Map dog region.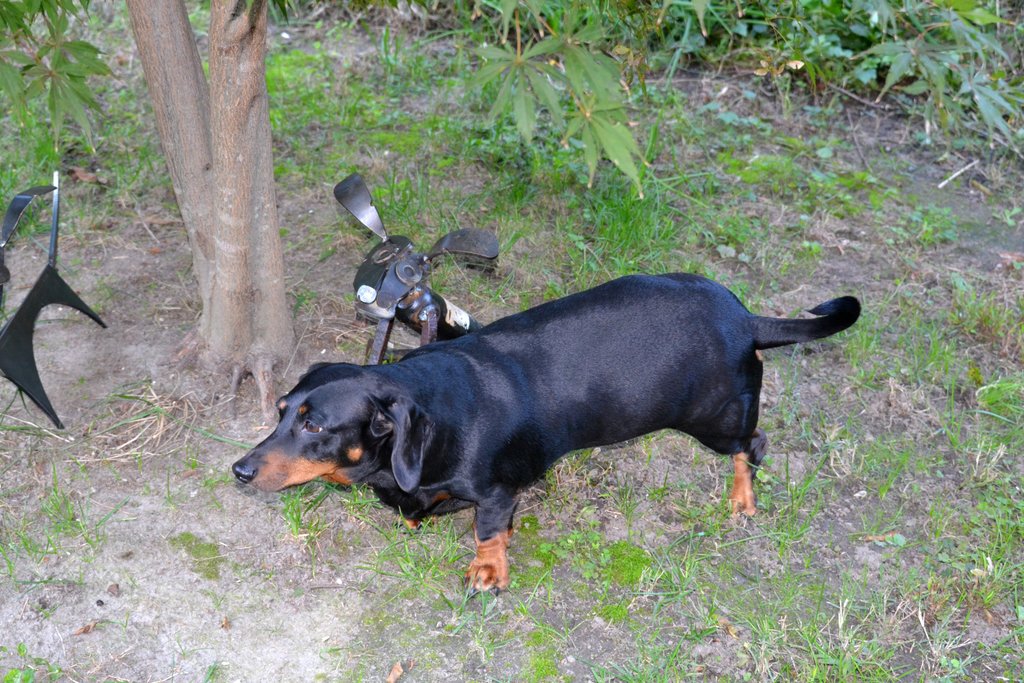
Mapped to (231,273,862,593).
